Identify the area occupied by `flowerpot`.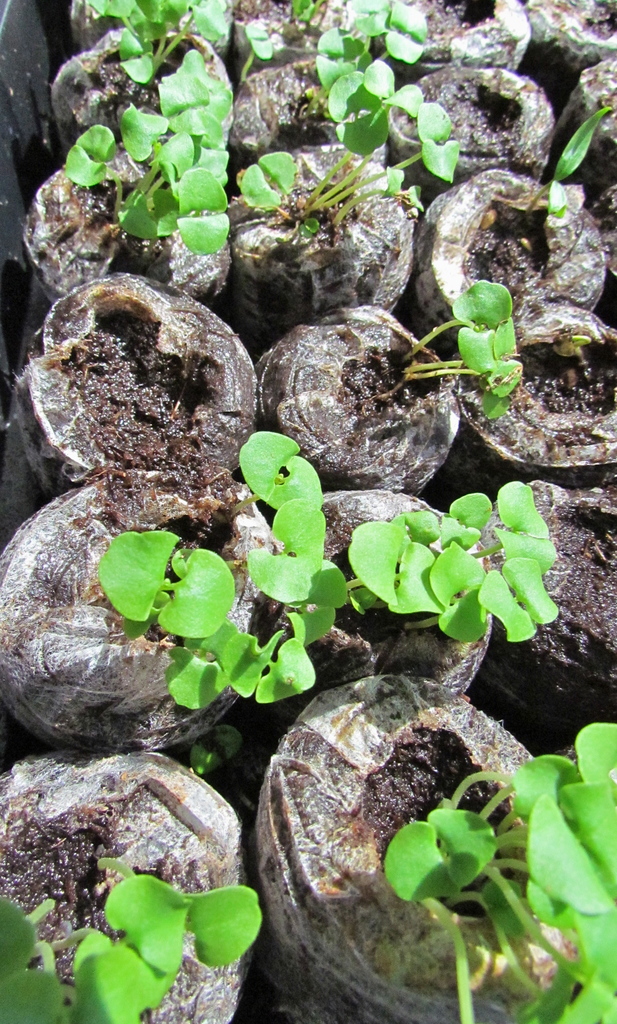
Area: bbox(271, 653, 549, 994).
